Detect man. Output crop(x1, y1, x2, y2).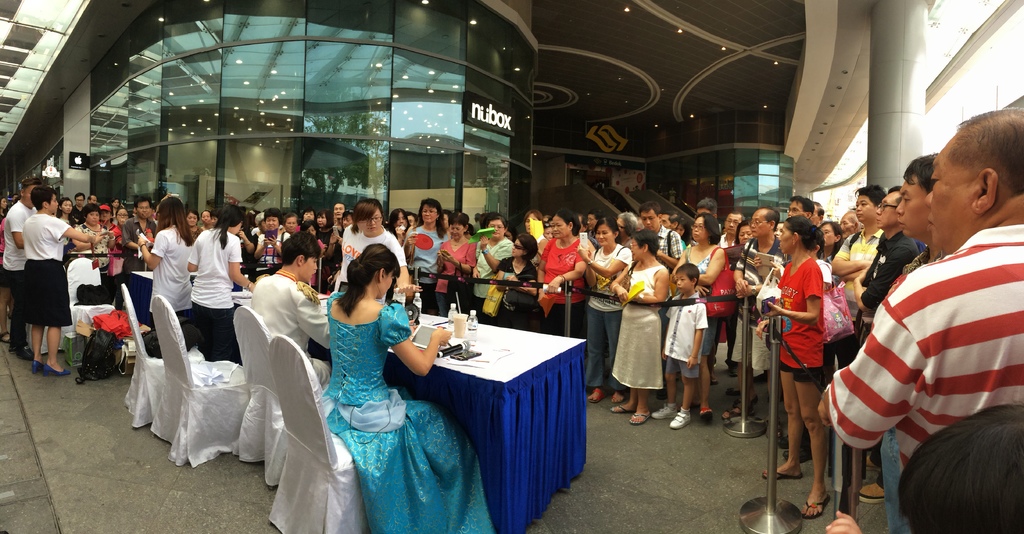
crop(585, 213, 608, 284).
